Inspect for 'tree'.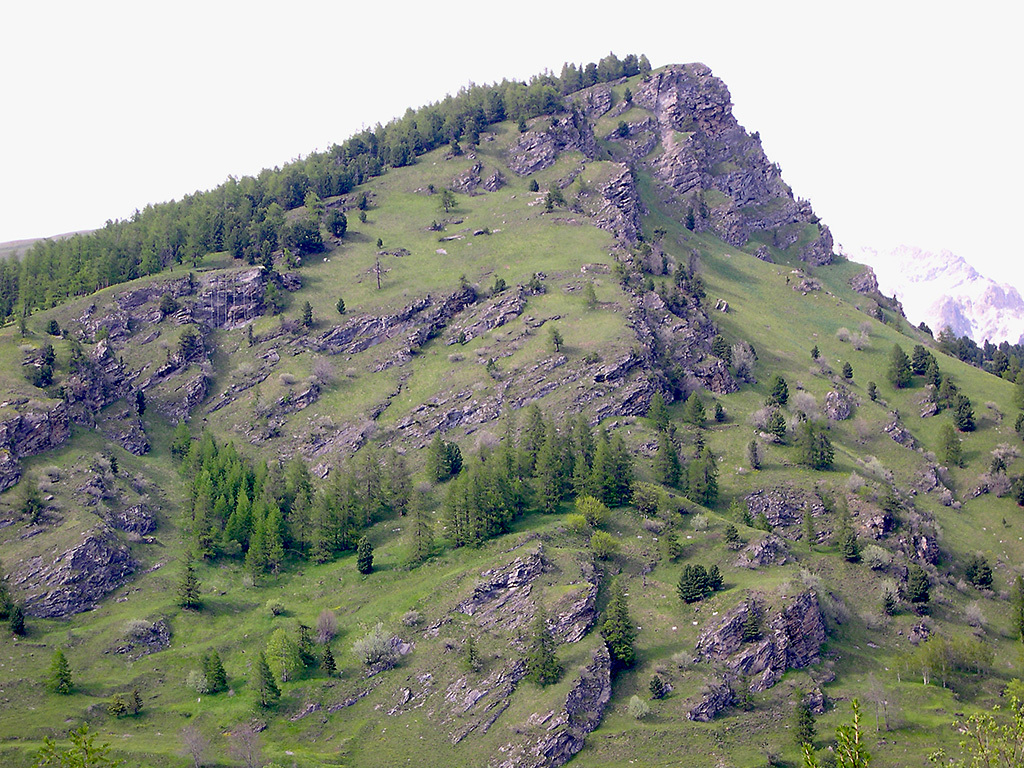
Inspection: l=929, t=357, r=942, b=397.
